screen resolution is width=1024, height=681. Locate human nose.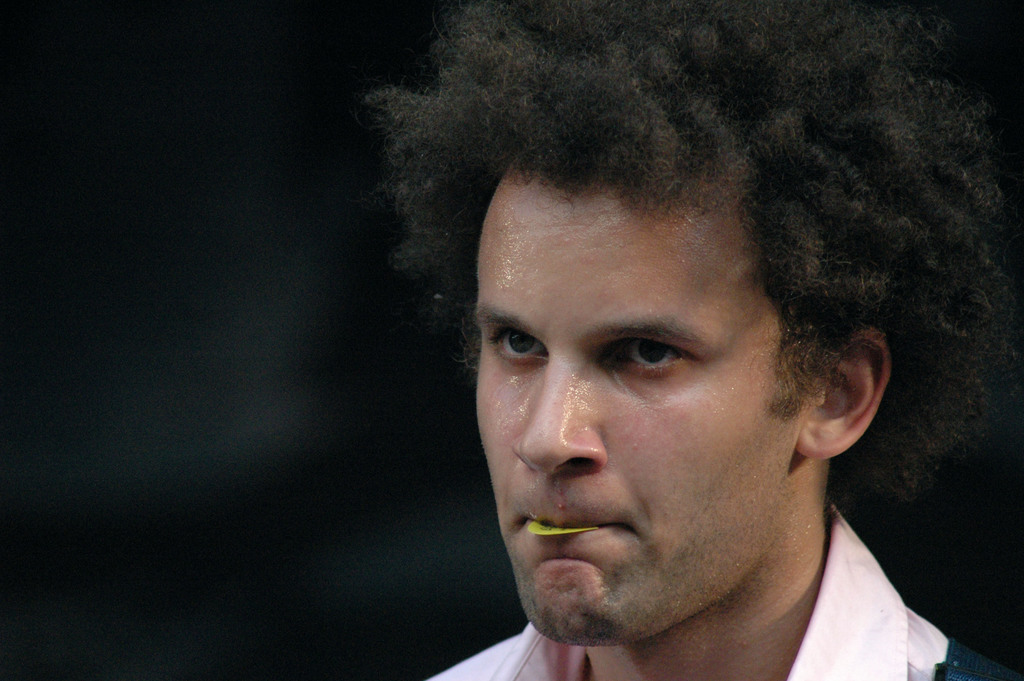
510/357/604/478.
